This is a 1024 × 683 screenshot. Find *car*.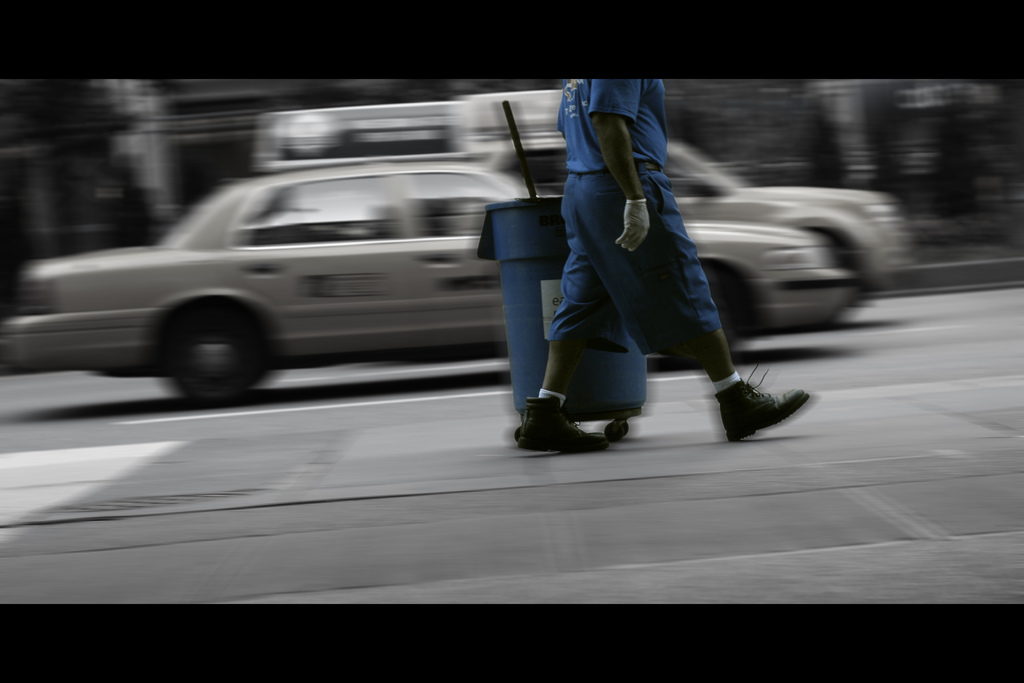
Bounding box: rect(0, 157, 855, 403).
